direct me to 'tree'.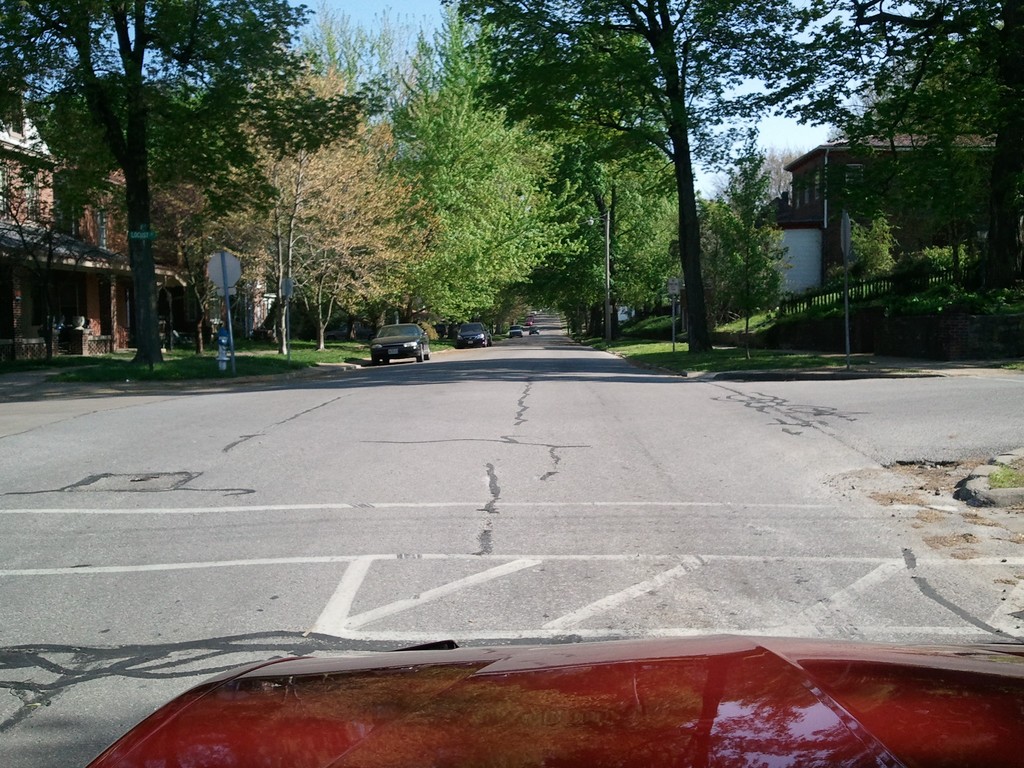
Direction: bbox(705, 118, 789, 352).
